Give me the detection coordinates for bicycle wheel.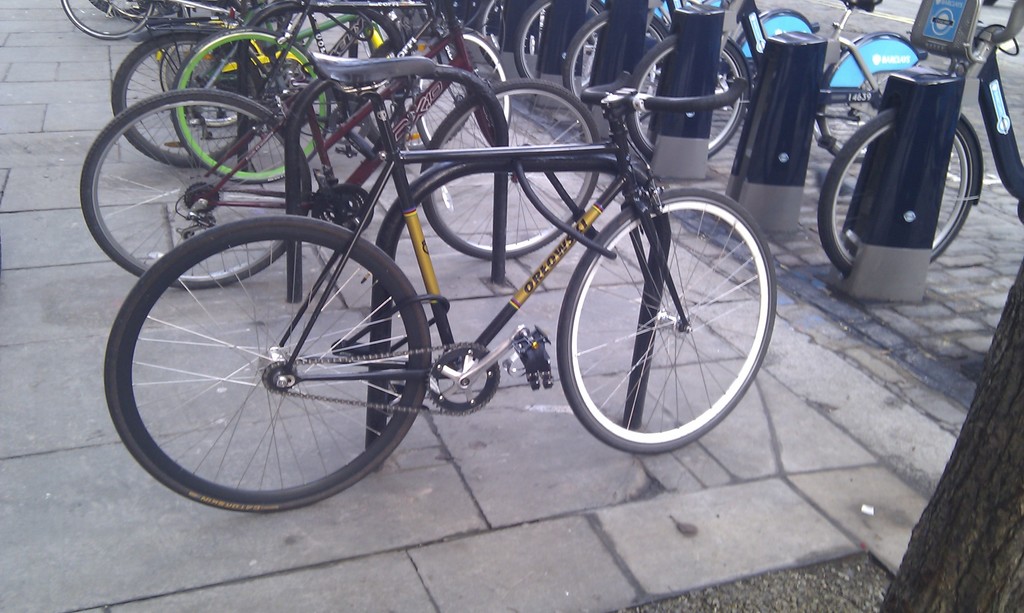
left=169, top=24, right=329, bottom=186.
